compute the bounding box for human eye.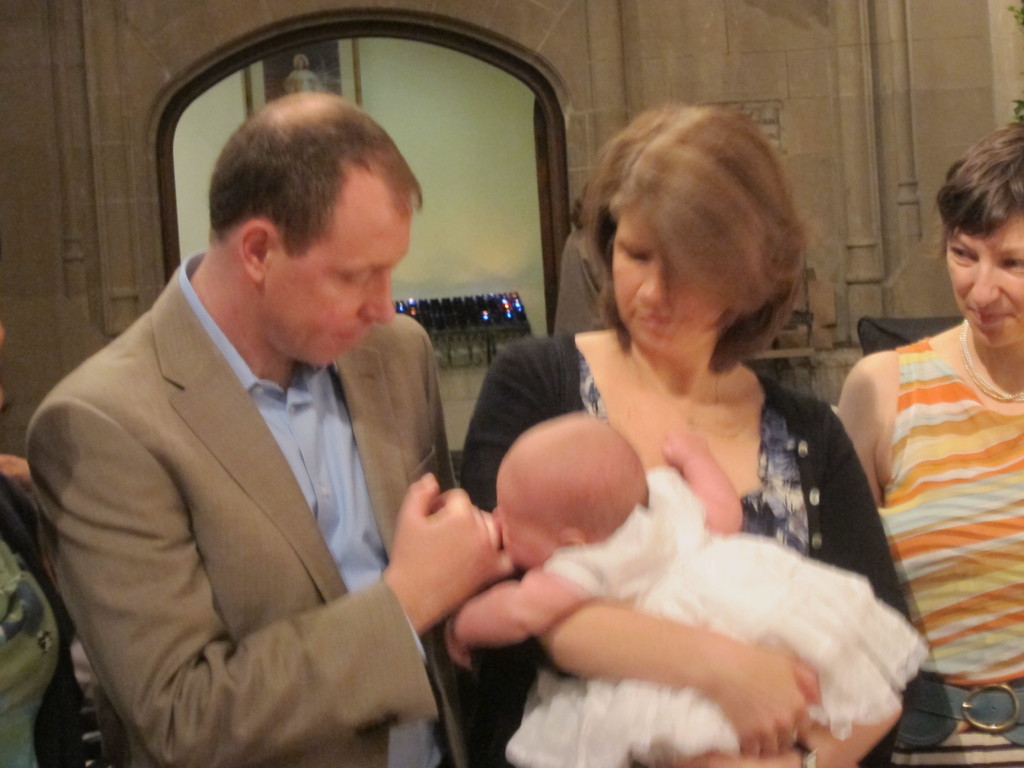
(944,240,981,264).
